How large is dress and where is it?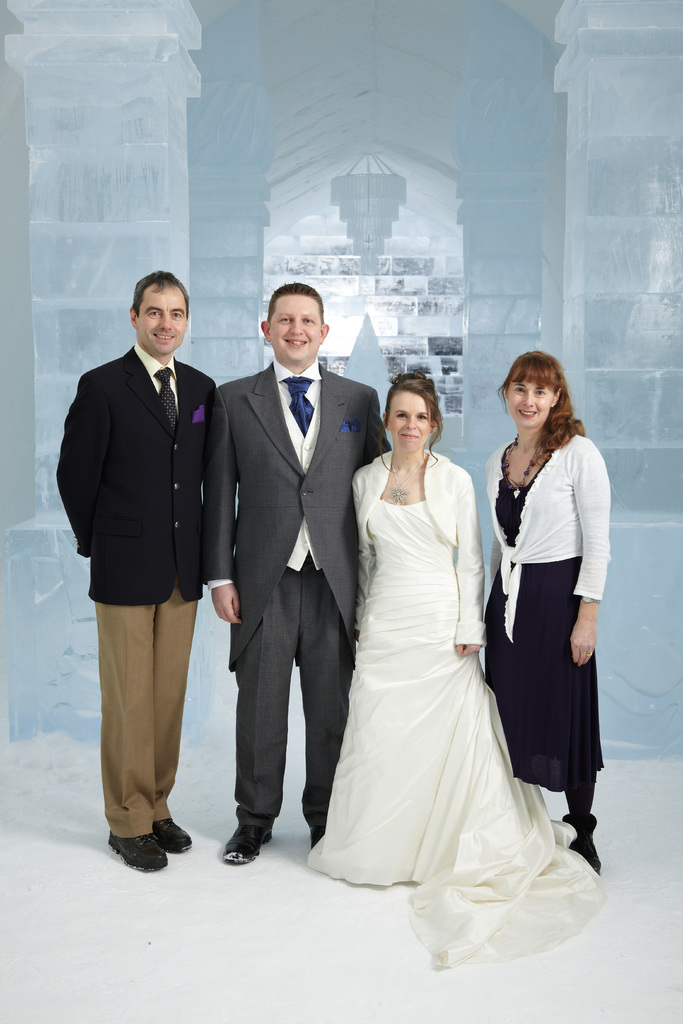
Bounding box: 311, 444, 600, 970.
